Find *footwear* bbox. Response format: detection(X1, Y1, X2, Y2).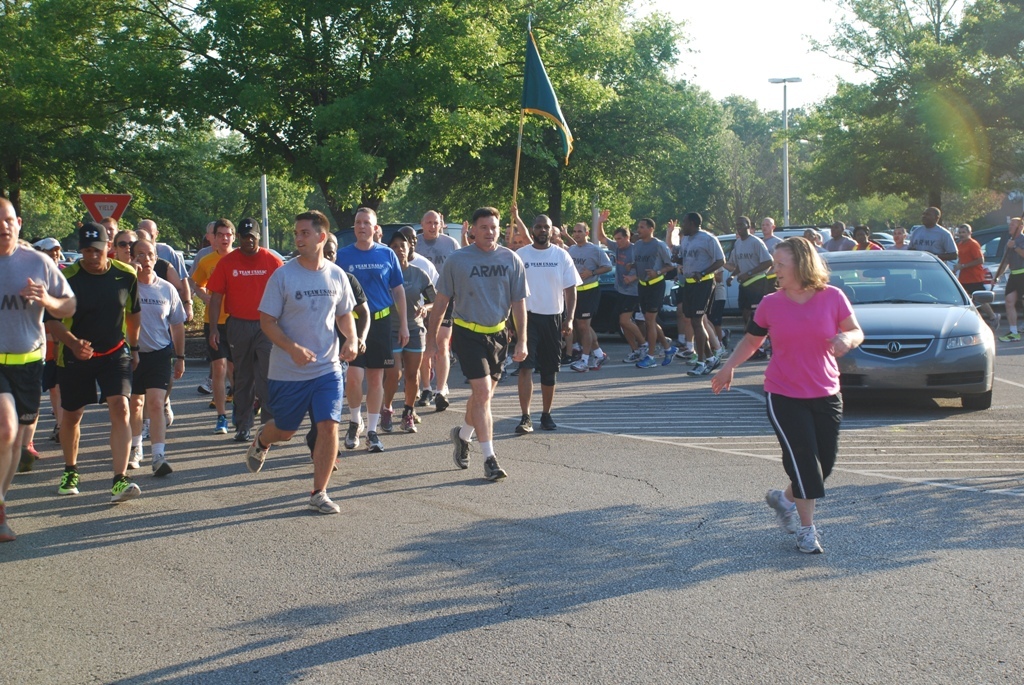
detection(378, 405, 395, 432).
